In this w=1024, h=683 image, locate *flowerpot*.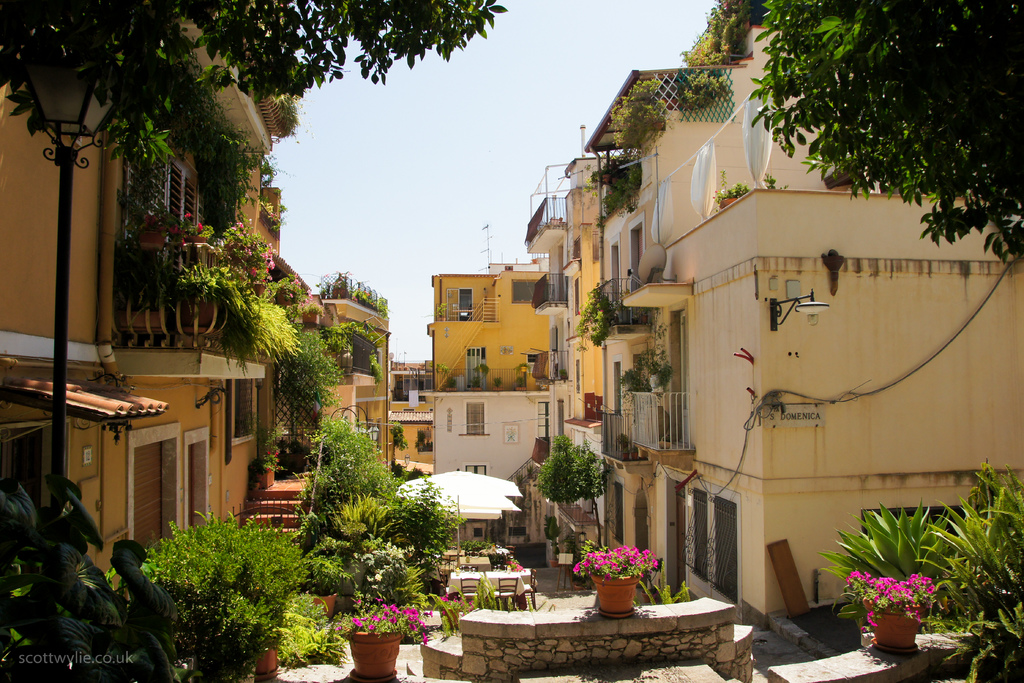
Bounding box: 646:372:660:392.
